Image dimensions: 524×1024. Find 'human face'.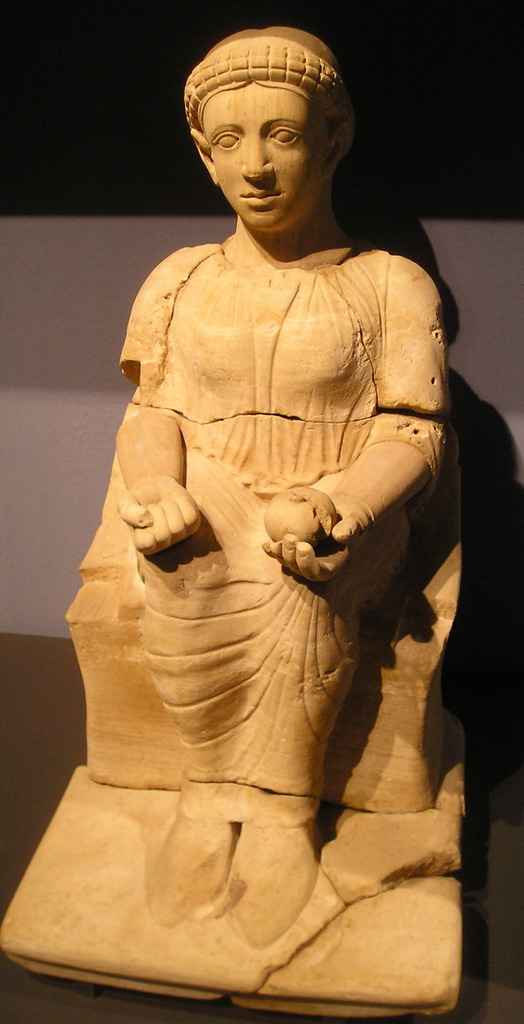
rect(201, 83, 327, 226).
